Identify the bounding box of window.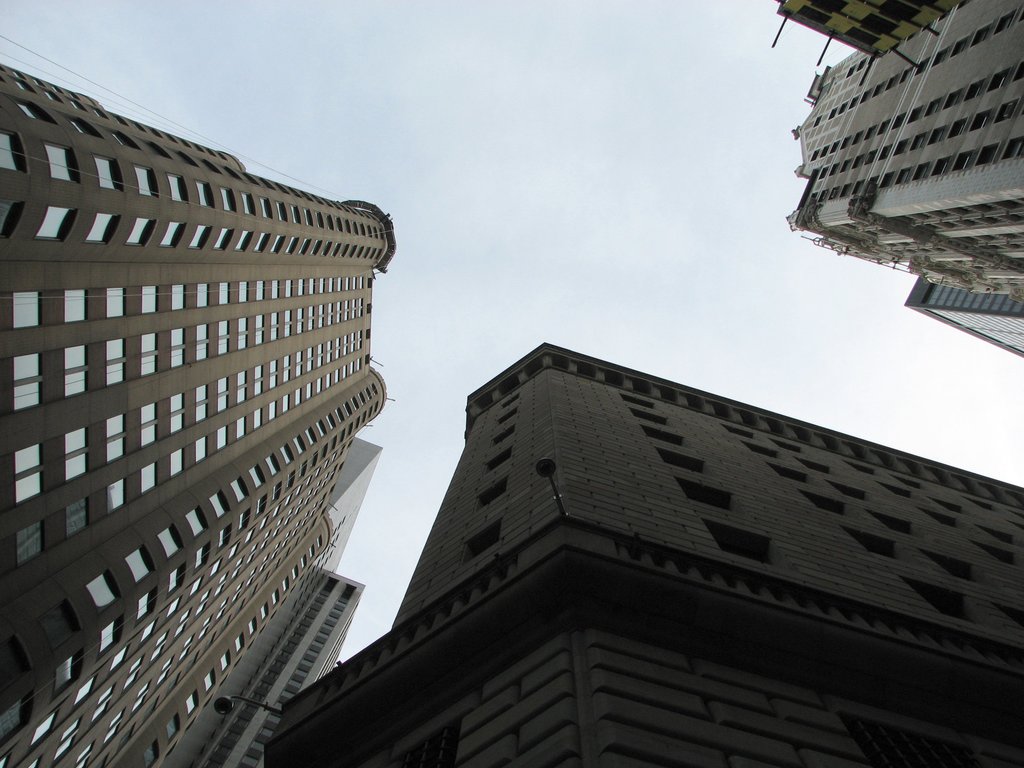
134, 136, 170, 156.
